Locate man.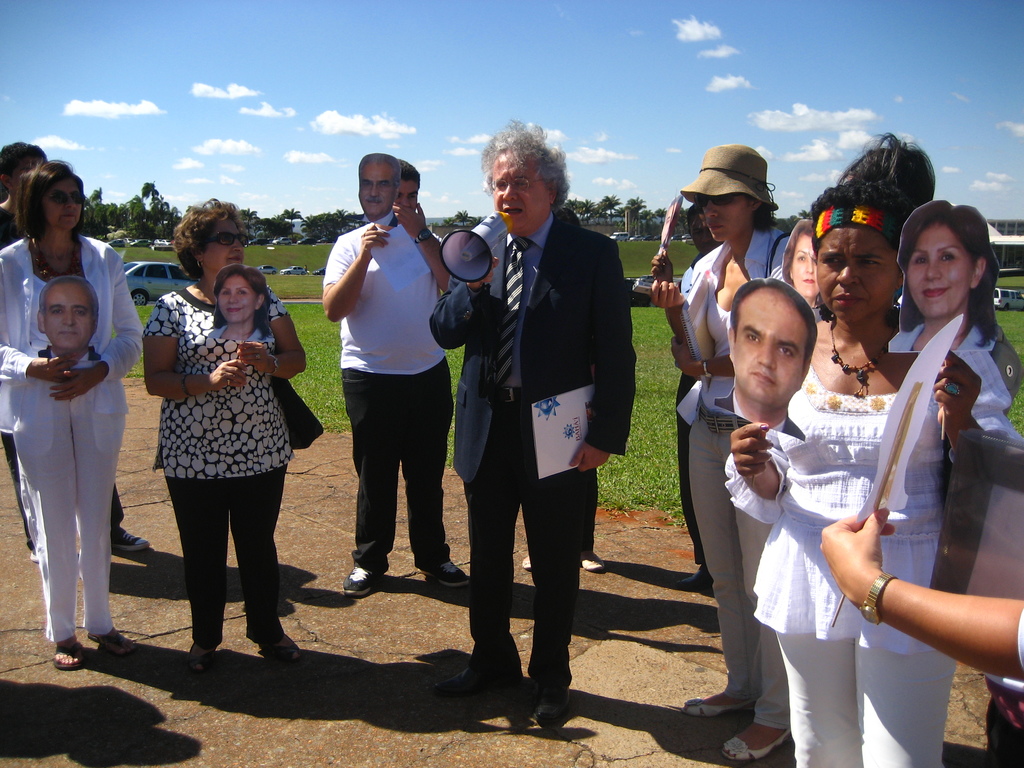
Bounding box: select_region(310, 184, 457, 621).
